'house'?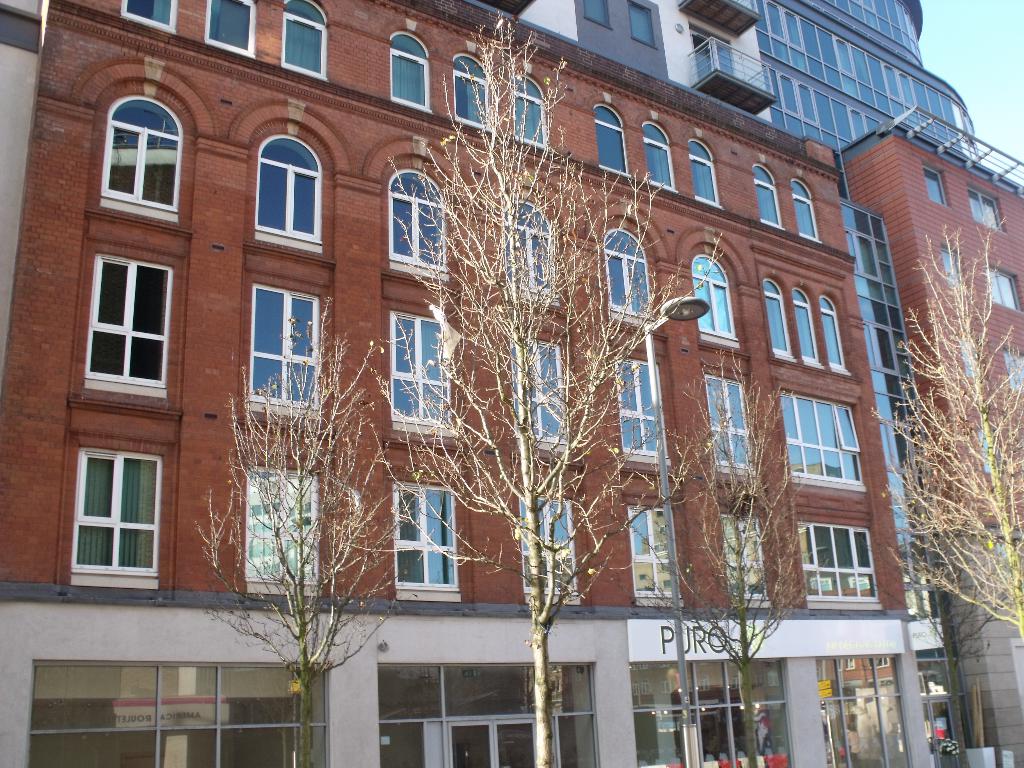
detection(0, 593, 936, 767)
